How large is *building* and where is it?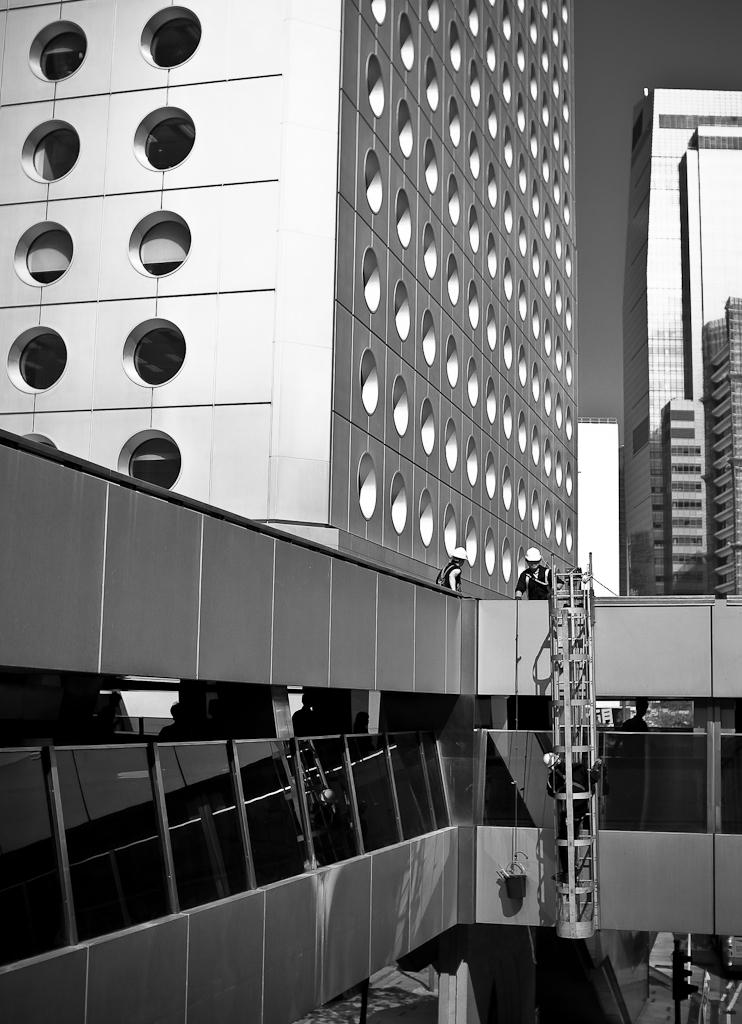
Bounding box: BBox(0, 0, 585, 1023).
